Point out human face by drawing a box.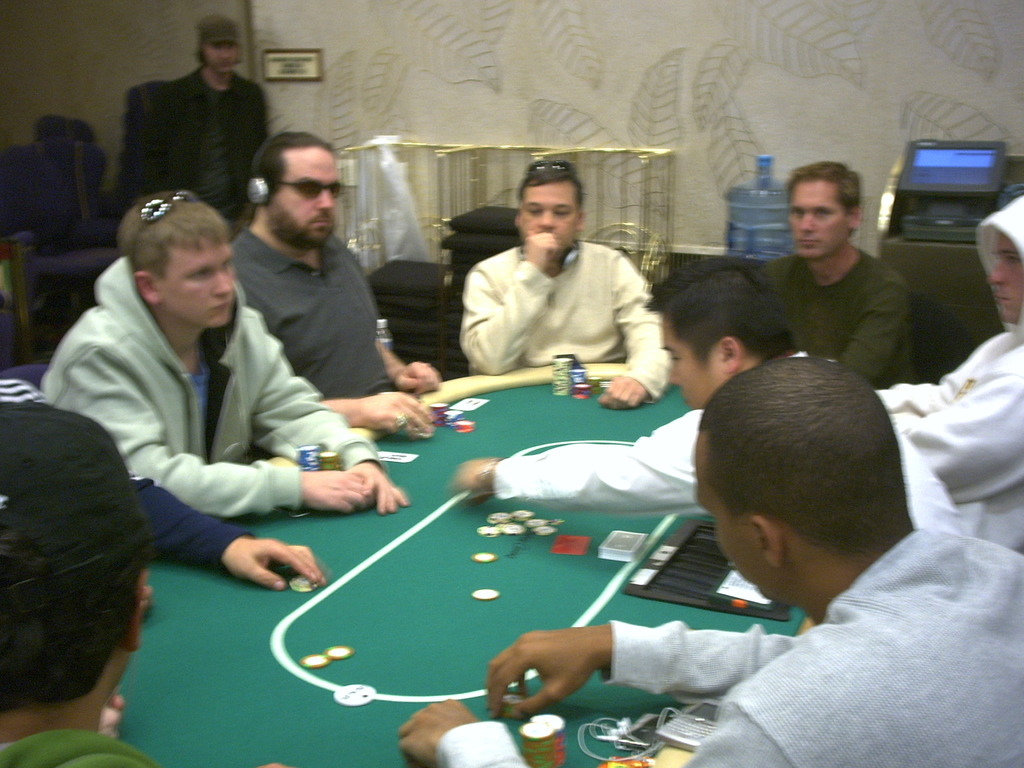
985, 238, 1023, 319.
